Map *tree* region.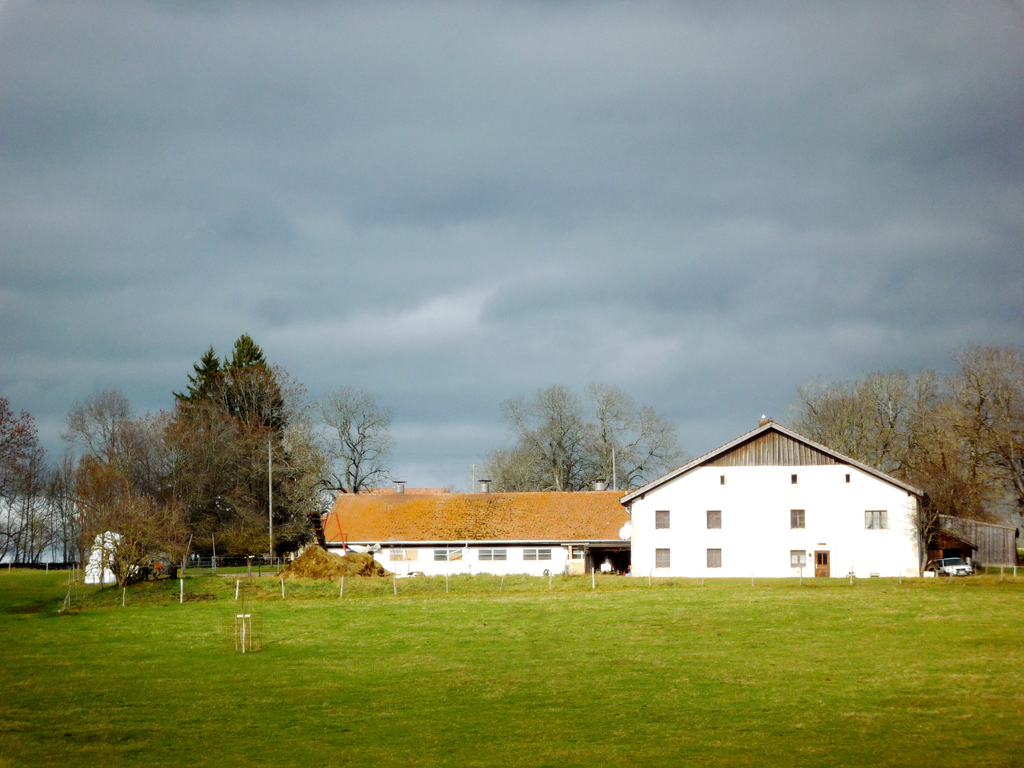
Mapped to {"left": 948, "top": 338, "right": 1023, "bottom": 565}.
